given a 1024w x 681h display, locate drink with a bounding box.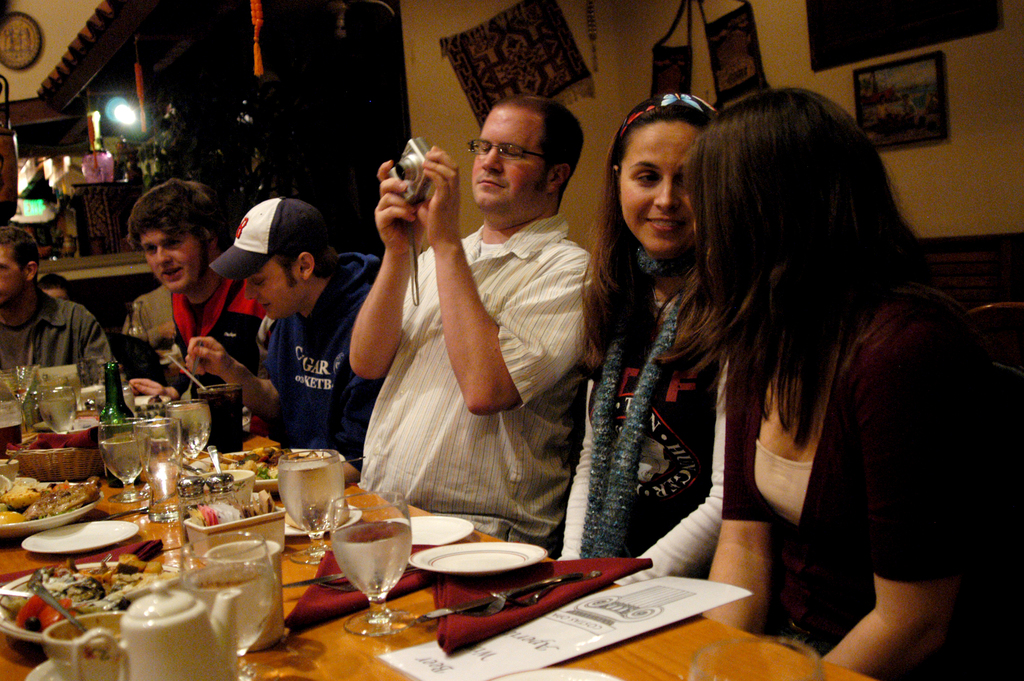
Located: box=[36, 386, 76, 438].
